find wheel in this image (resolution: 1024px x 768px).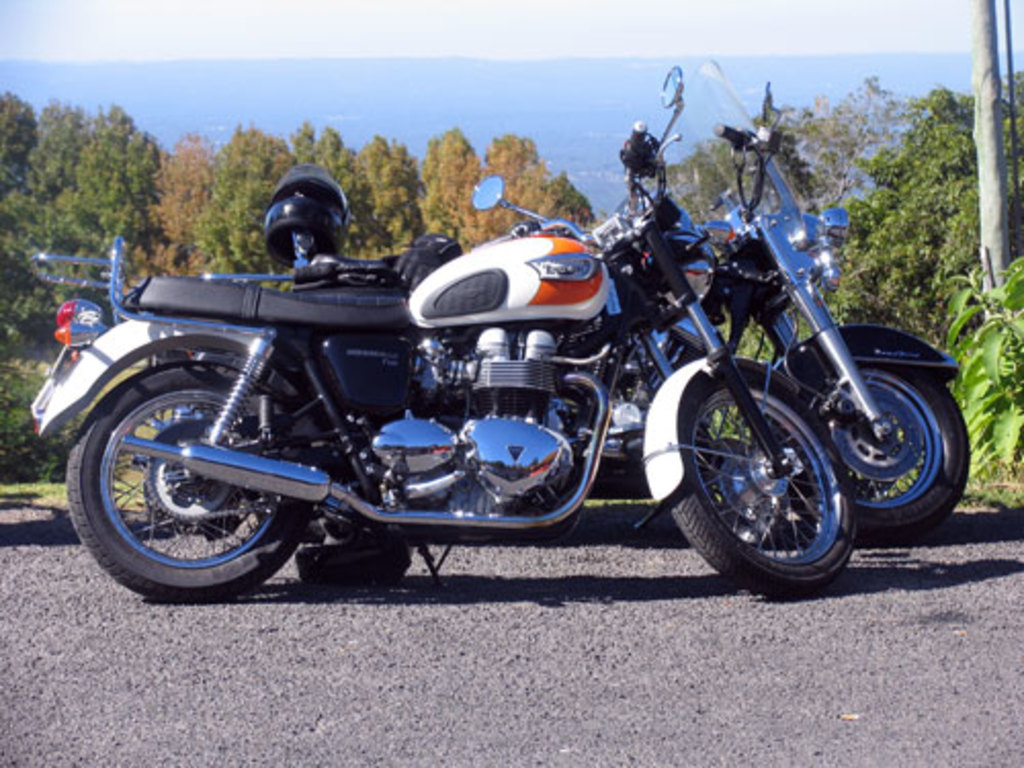
box(793, 352, 967, 539).
